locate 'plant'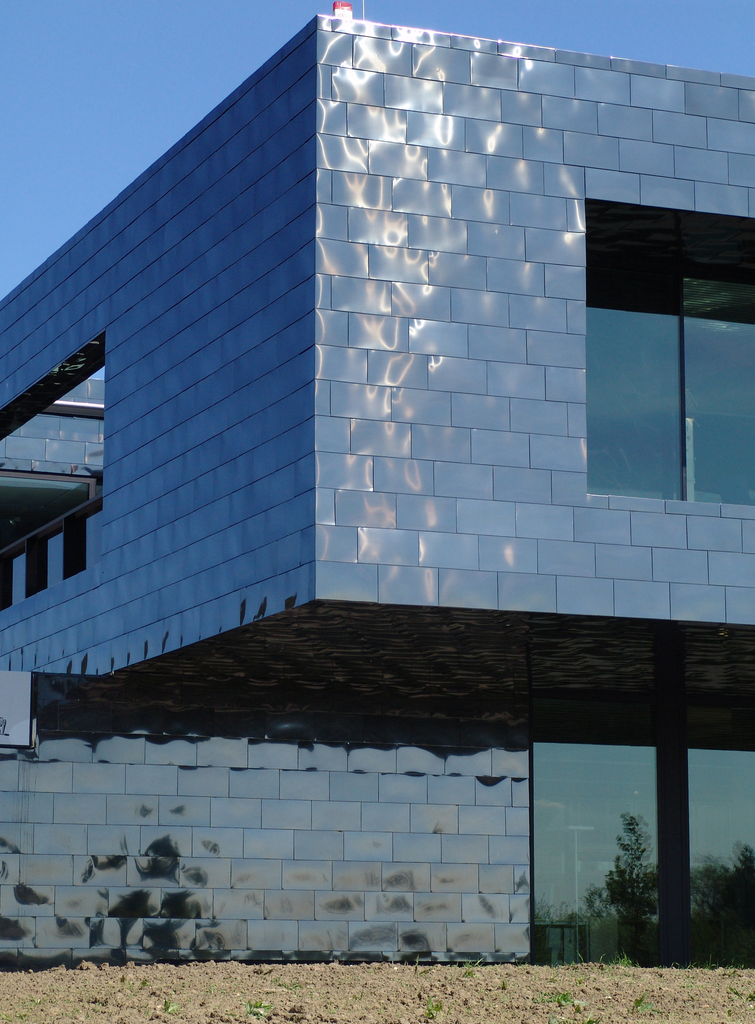
<bbox>243, 995, 269, 1020</bbox>
